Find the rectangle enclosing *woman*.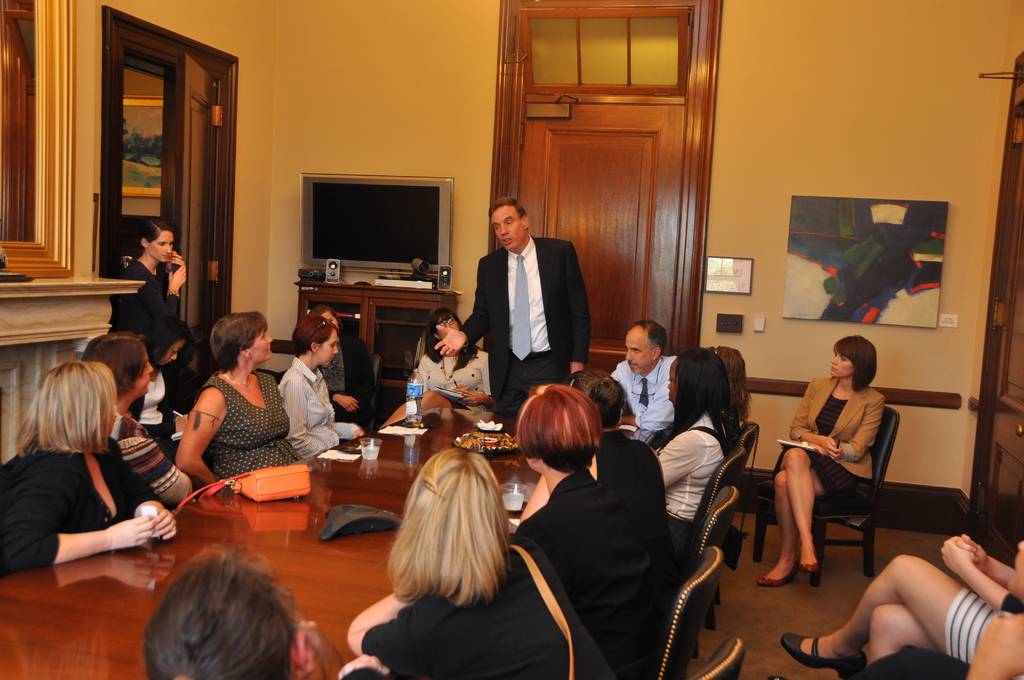
pyautogui.locateOnScreen(567, 368, 681, 569).
